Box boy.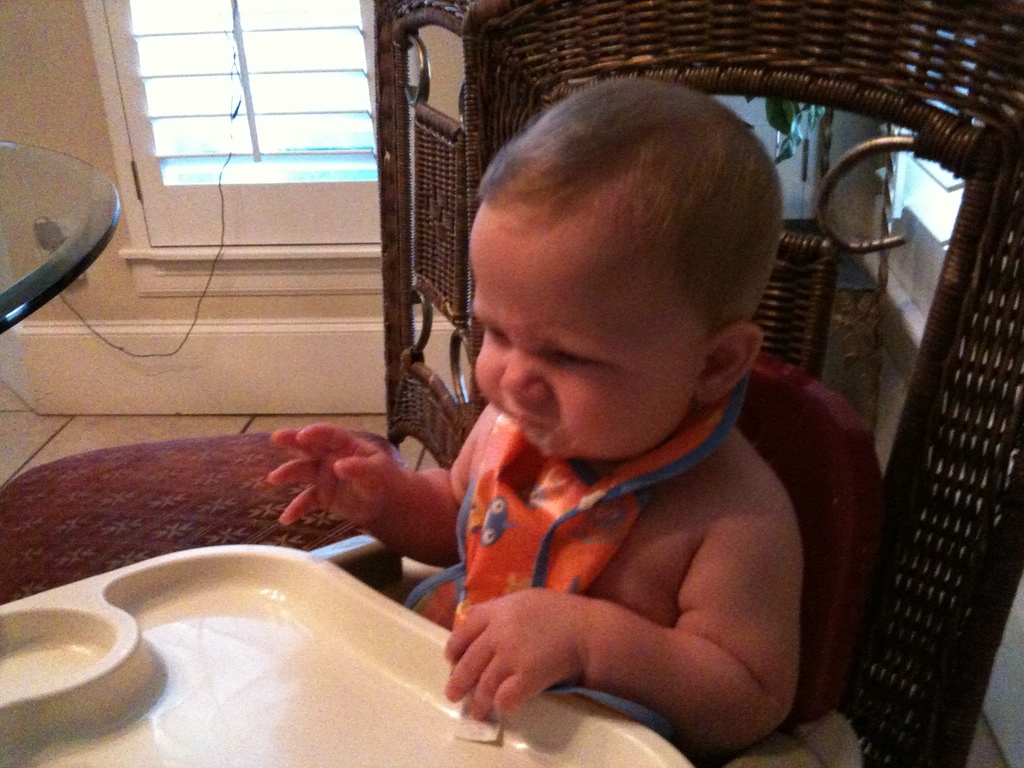
left=271, top=74, right=803, bottom=765.
